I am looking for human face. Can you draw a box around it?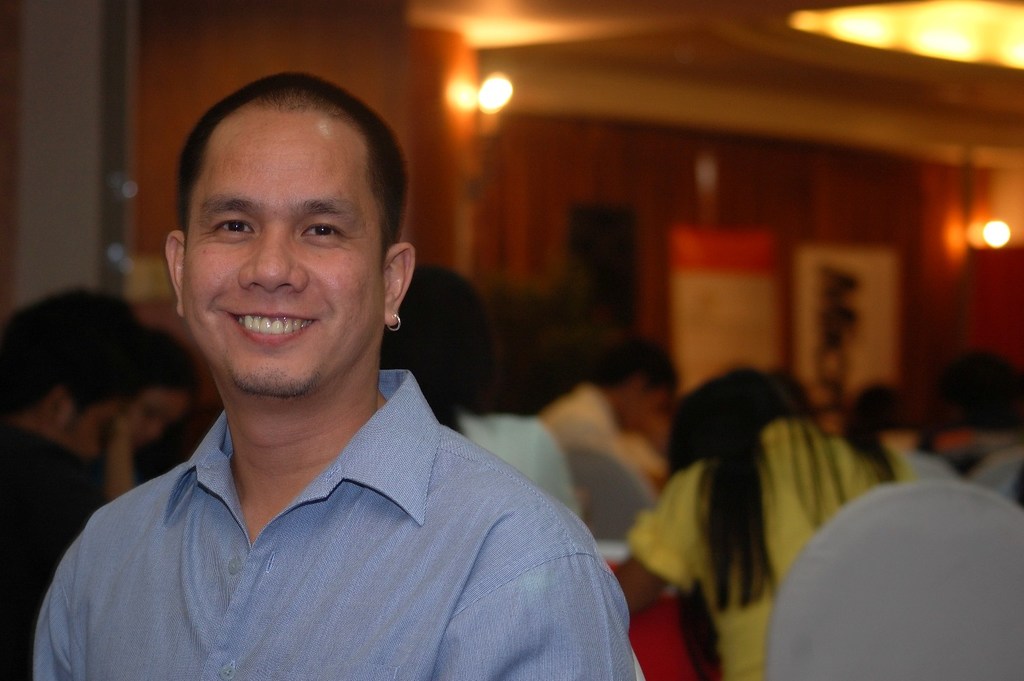
Sure, the bounding box is bbox=[184, 113, 389, 394].
